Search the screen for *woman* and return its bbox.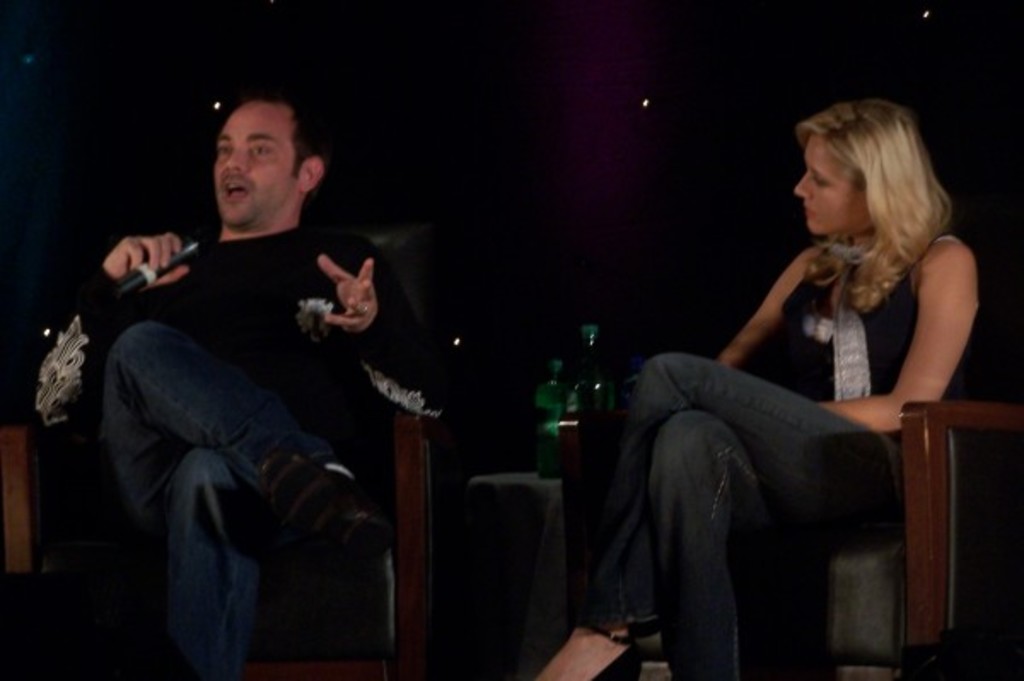
Found: <bbox>602, 63, 957, 664</bbox>.
